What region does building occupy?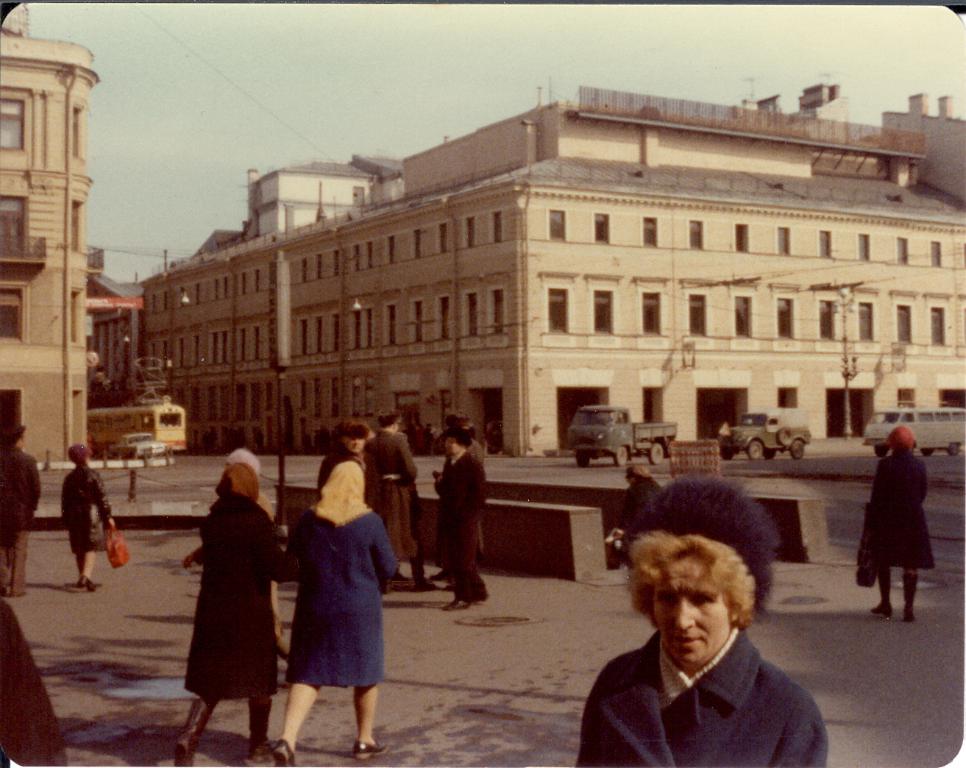
Rect(0, 4, 97, 460).
